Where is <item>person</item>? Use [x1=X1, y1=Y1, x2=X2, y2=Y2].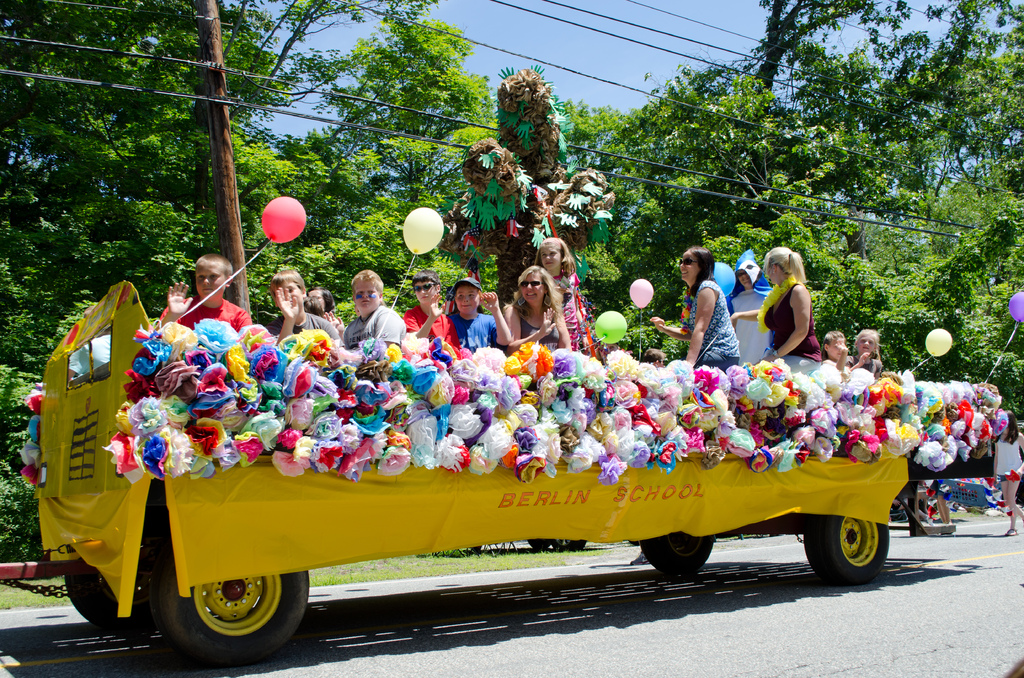
[x1=346, y1=267, x2=404, y2=356].
